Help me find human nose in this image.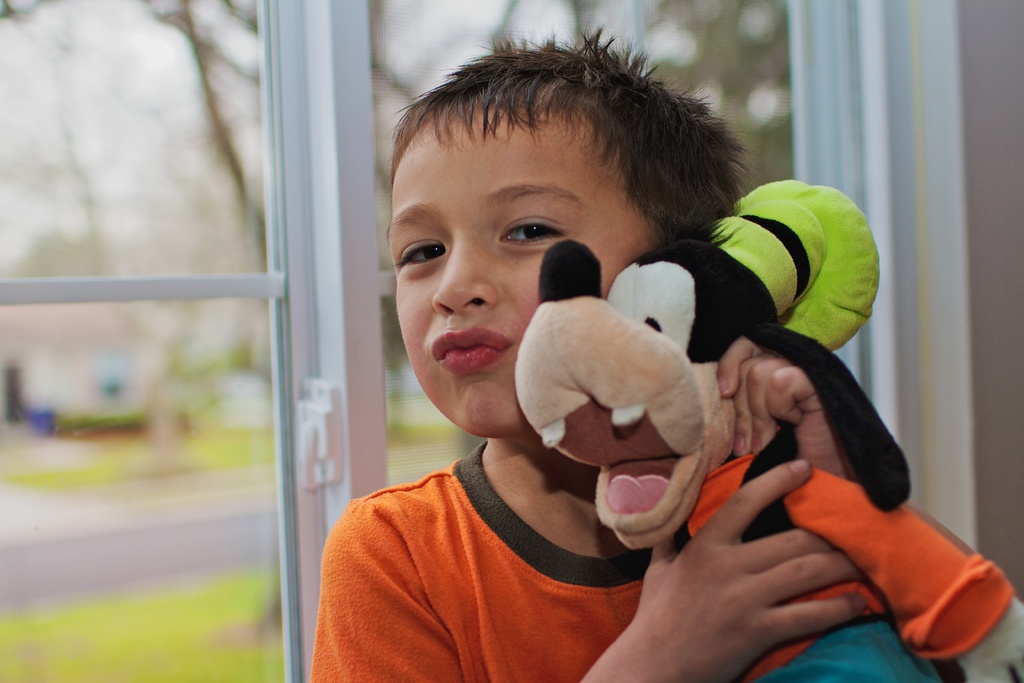
Found it: (431, 242, 493, 311).
